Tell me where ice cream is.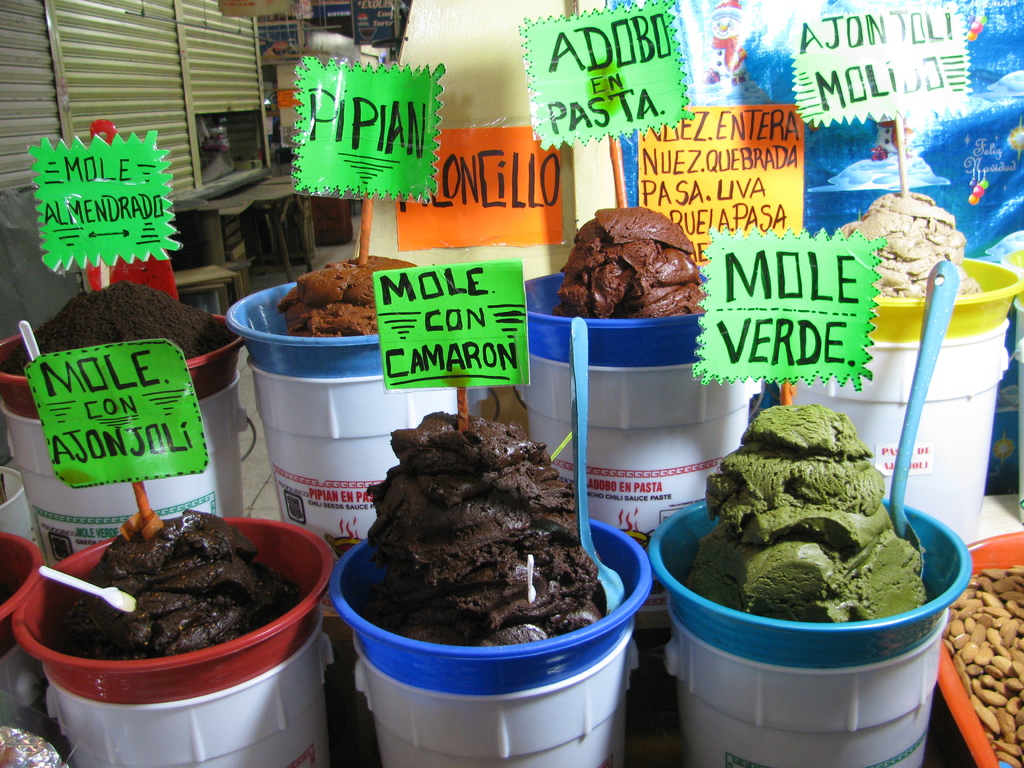
ice cream is at bbox=[548, 205, 700, 325].
